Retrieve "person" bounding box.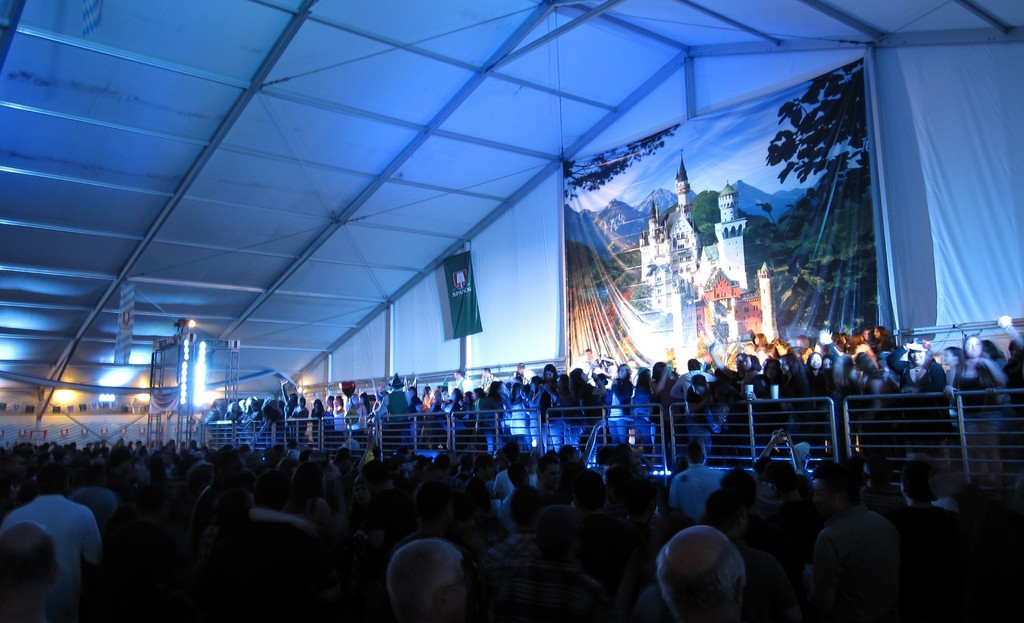
Bounding box: rect(649, 520, 745, 622).
